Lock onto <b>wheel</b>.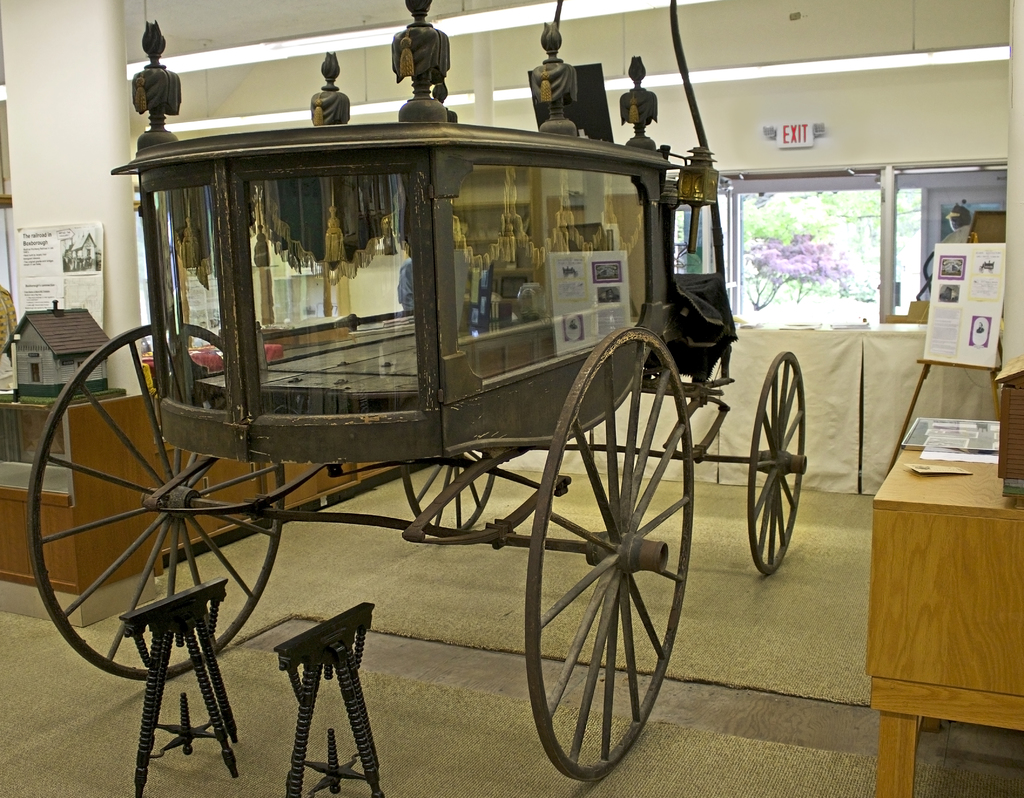
Locked: region(405, 450, 495, 537).
